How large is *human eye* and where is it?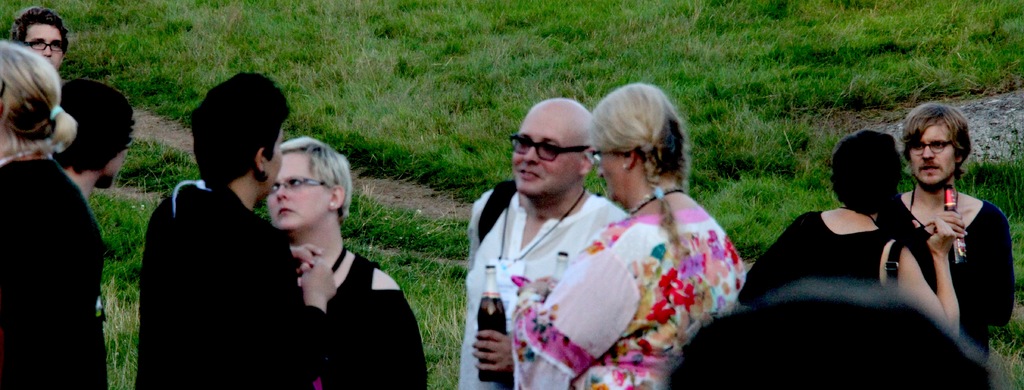
Bounding box: (933,140,946,150).
